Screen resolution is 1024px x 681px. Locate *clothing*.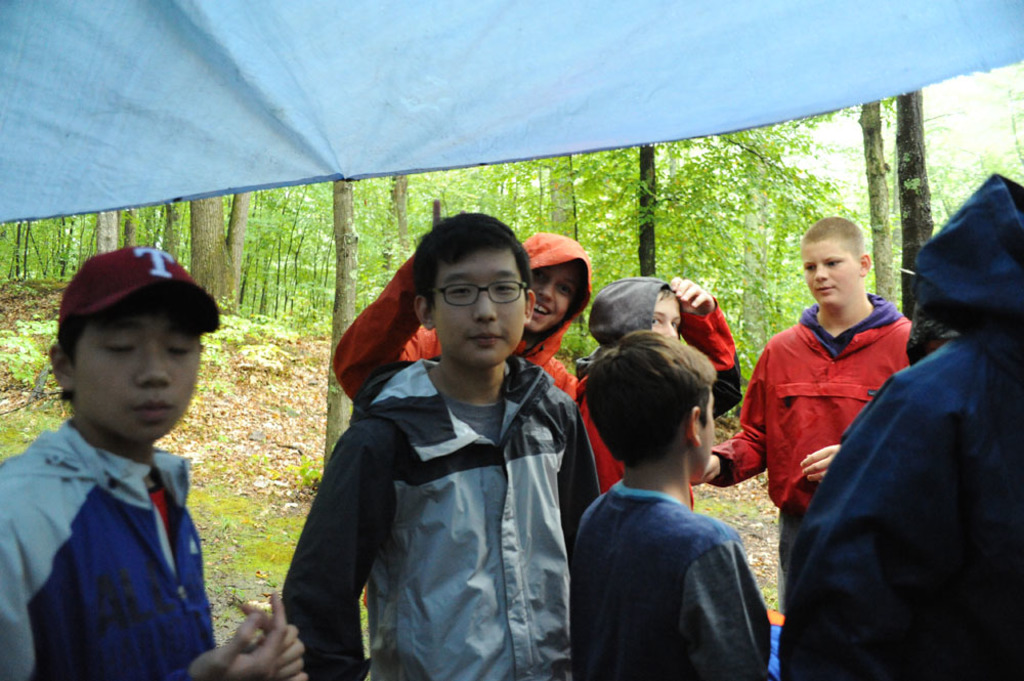
{"x1": 280, "y1": 359, "x2": 599, "y2": 680}.
